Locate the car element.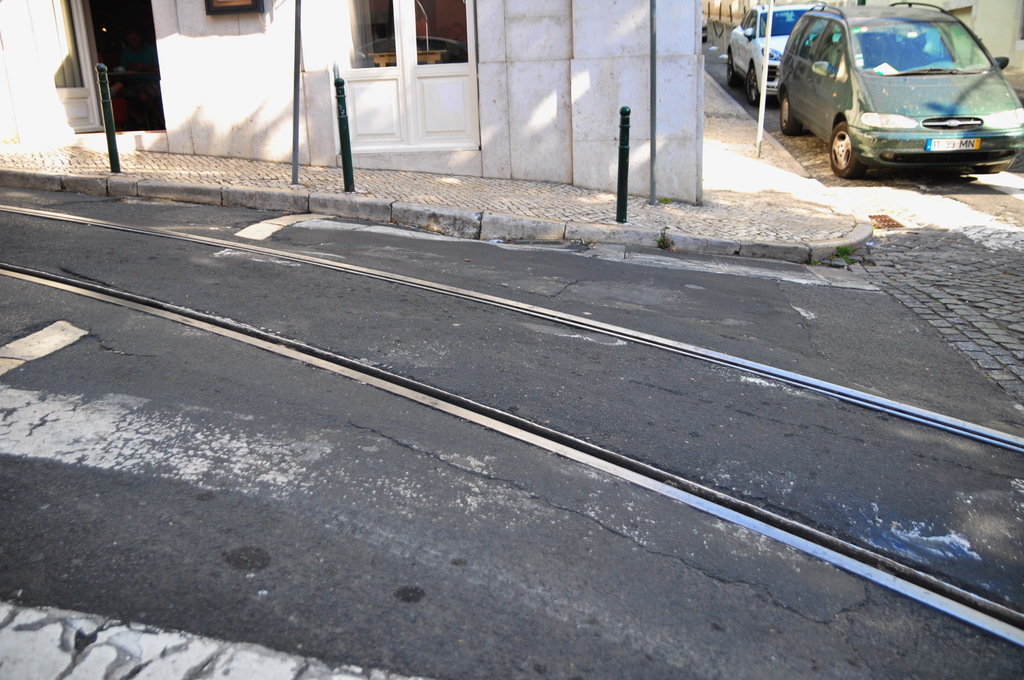
Element bbox: rect(780, 0, 1023, 177).
